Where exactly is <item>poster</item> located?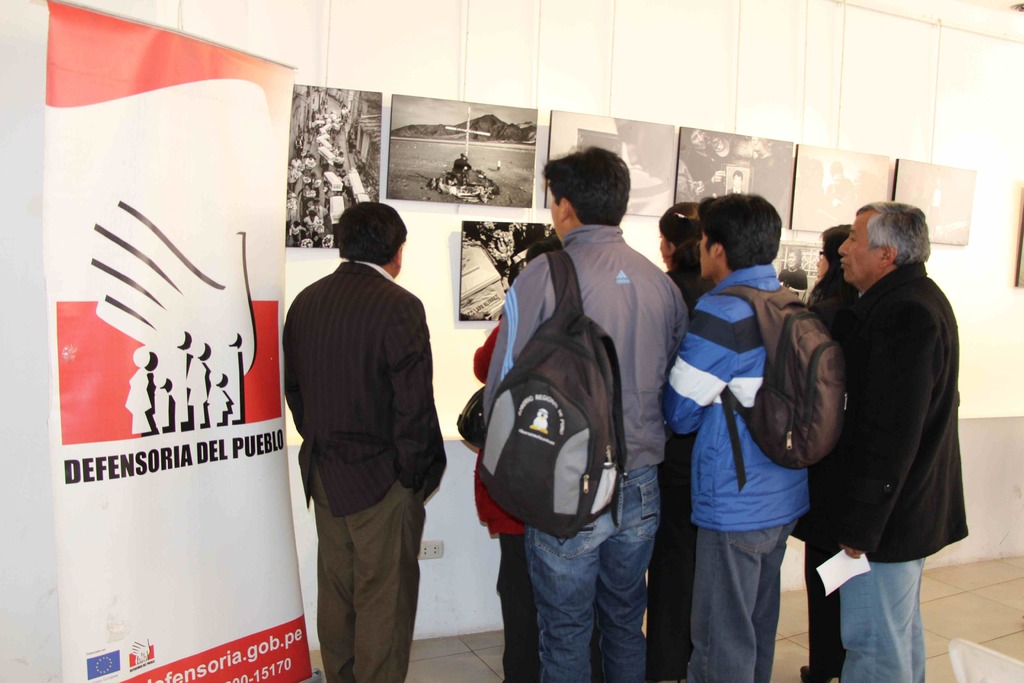
Its bounding box is bbox=[285, 78, 972, 327].
